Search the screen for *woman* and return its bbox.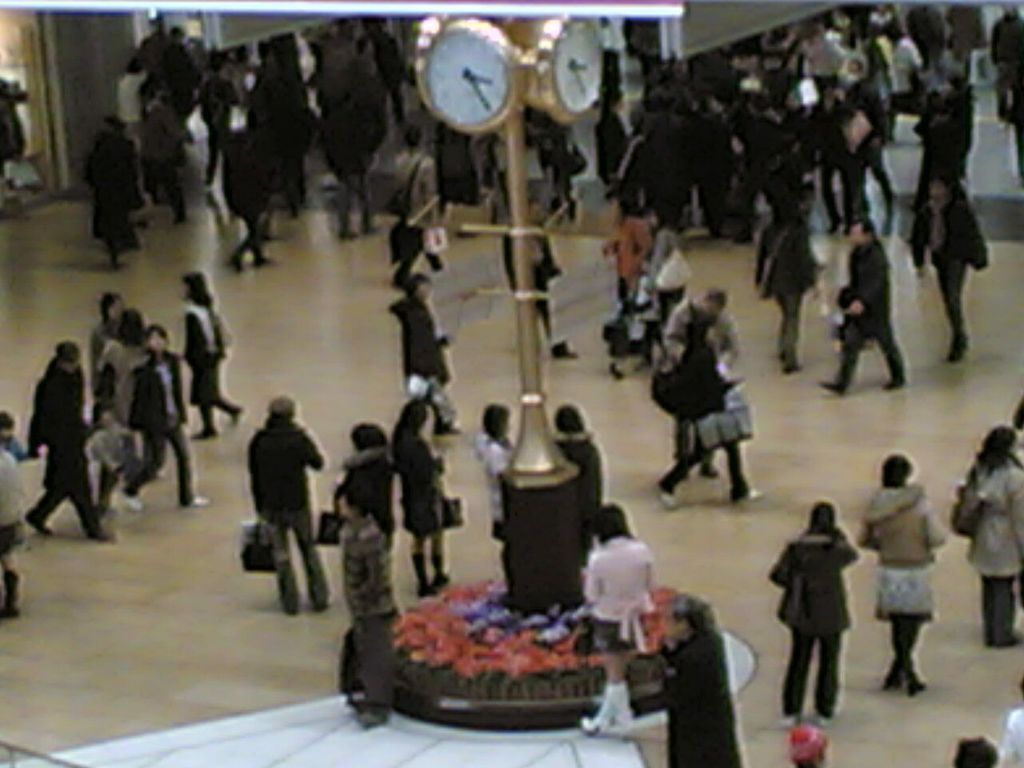
Found: region(387, 395, 454, 602).
